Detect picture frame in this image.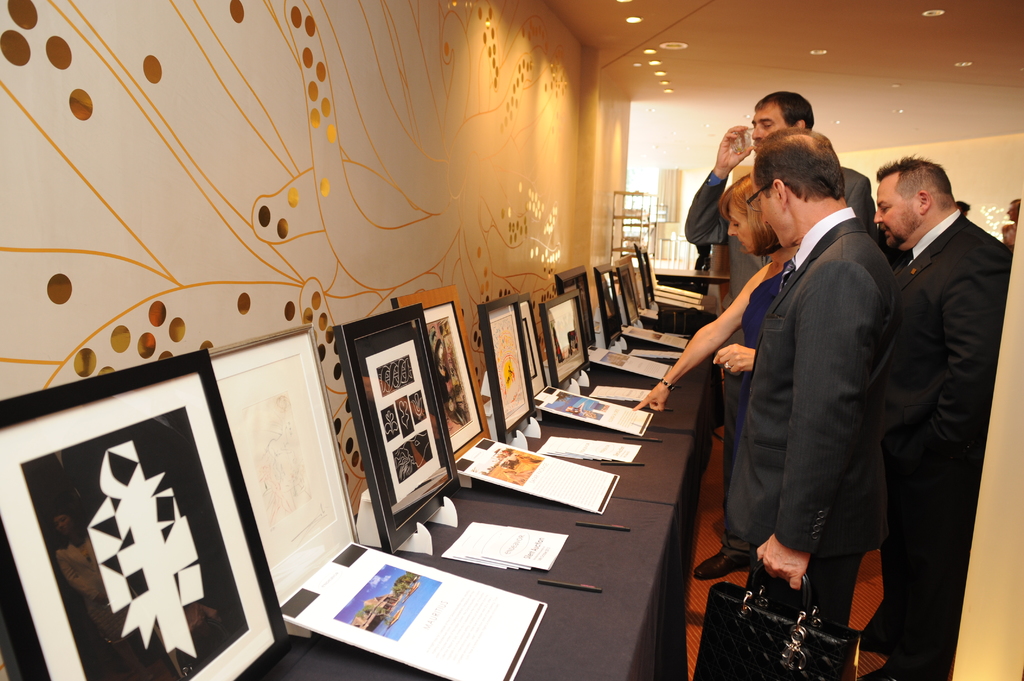
Detection: 0, 346, 293, 680.
